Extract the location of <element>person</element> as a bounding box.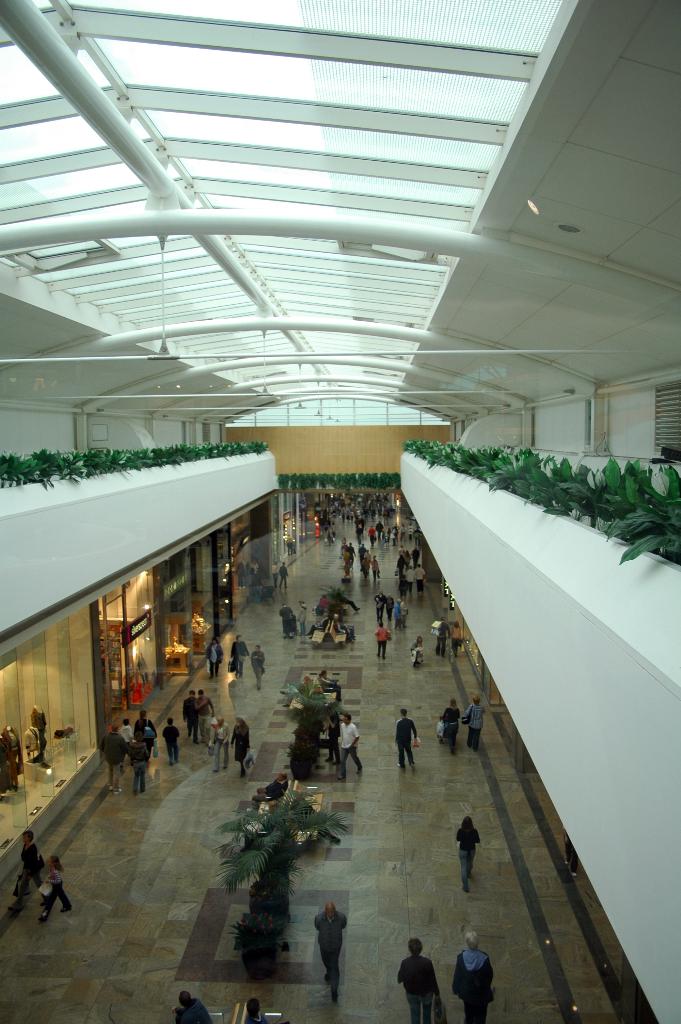
{"x1": 197, "y1": 692, "x2": 216, "y2": 741}.
